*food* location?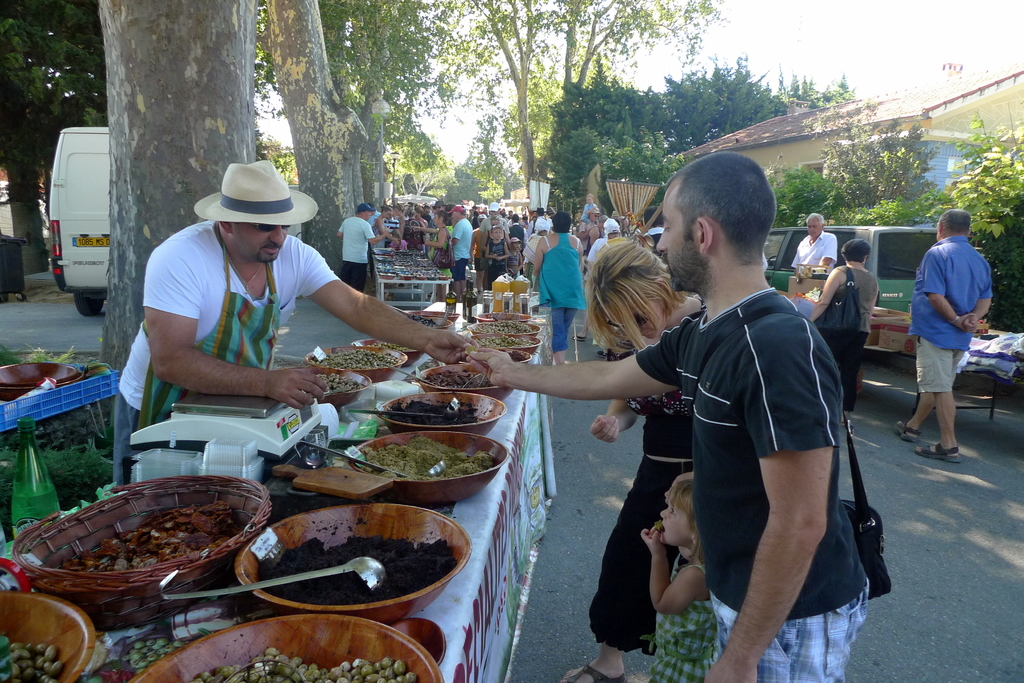
<region>268, 536, 462, 617</region>
